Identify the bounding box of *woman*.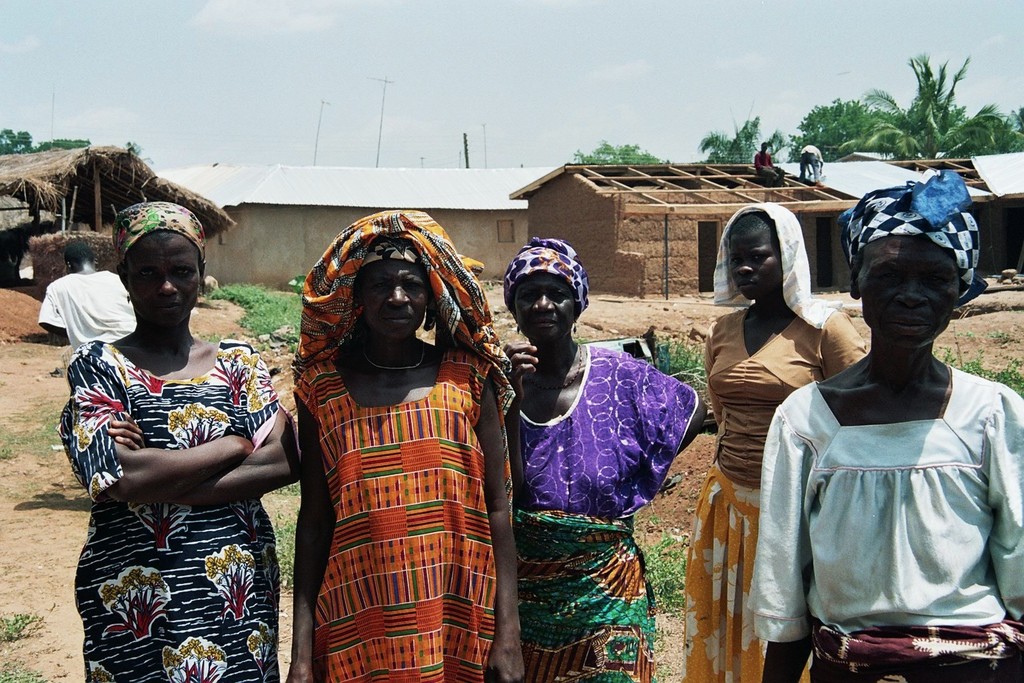
45/201/300/682.
